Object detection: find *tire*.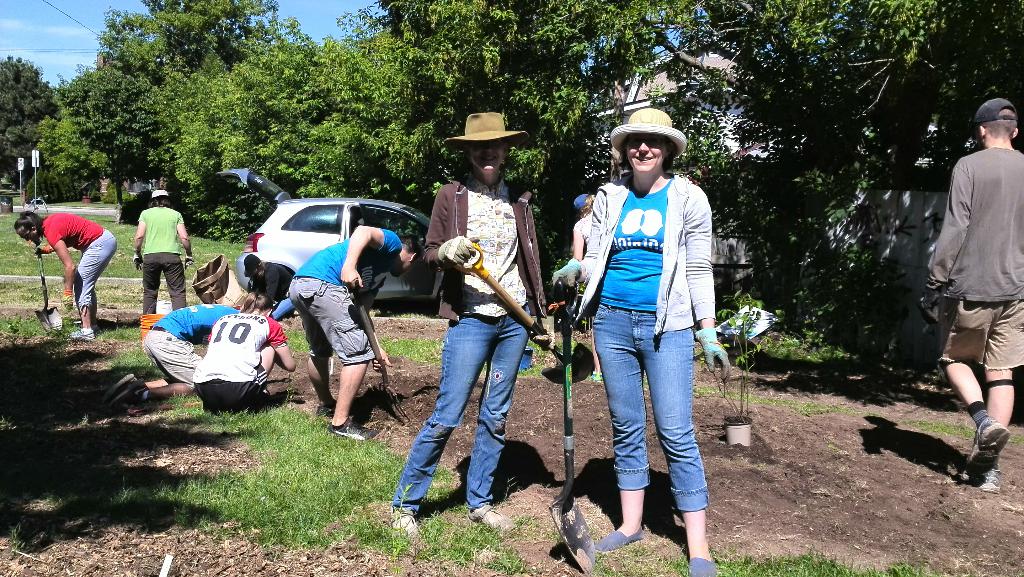
(21, 200, 37, 214).
